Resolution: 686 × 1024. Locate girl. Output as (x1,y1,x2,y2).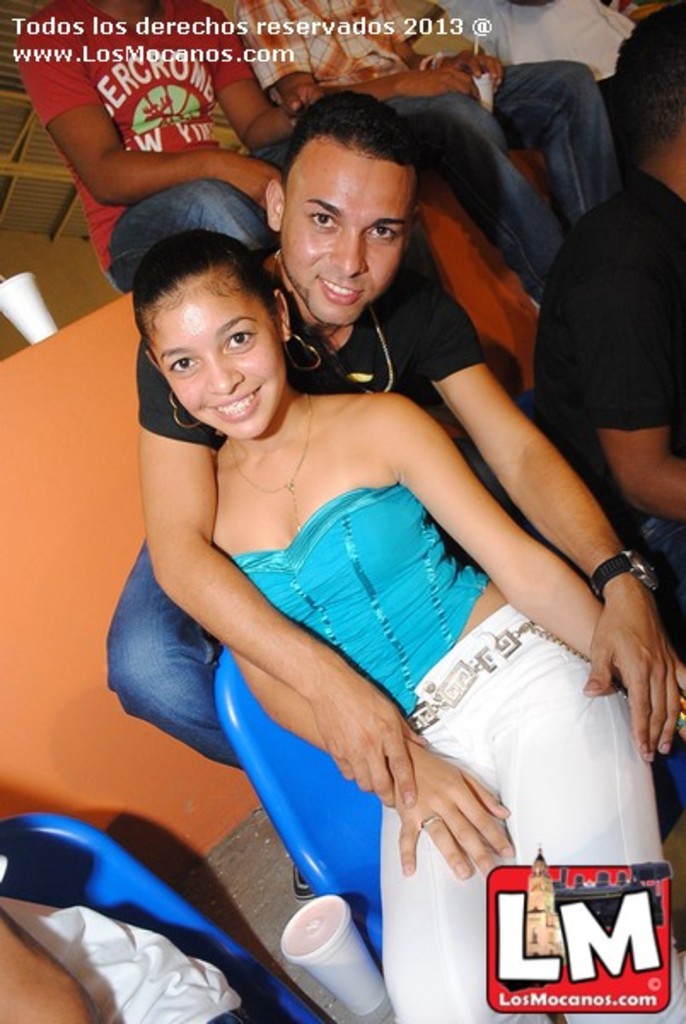
(133,230,684,1022).
